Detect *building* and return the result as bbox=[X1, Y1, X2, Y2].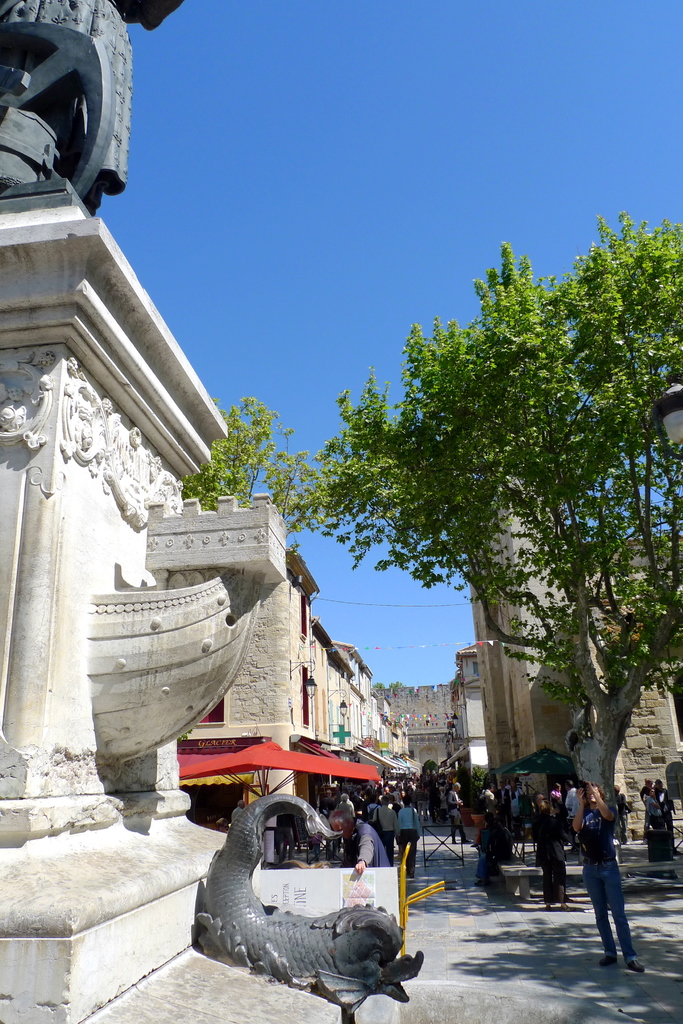
bbox=[452, 465, 682, 839].
